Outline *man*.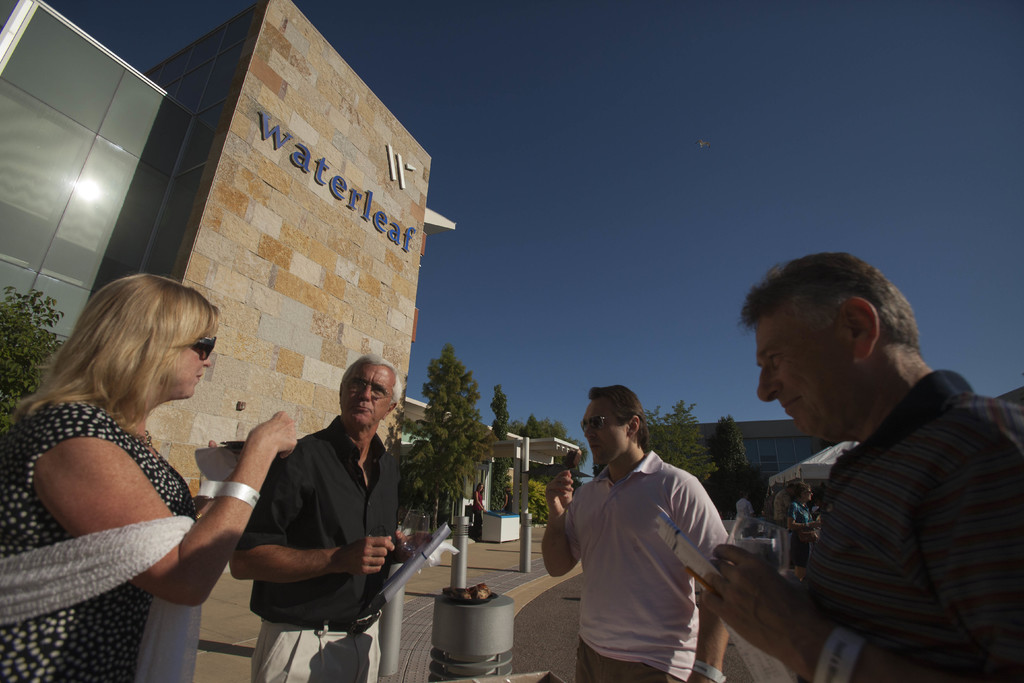
Outline: {"left": 536, "top": 375, "right": 730, "bottom": 682}.
